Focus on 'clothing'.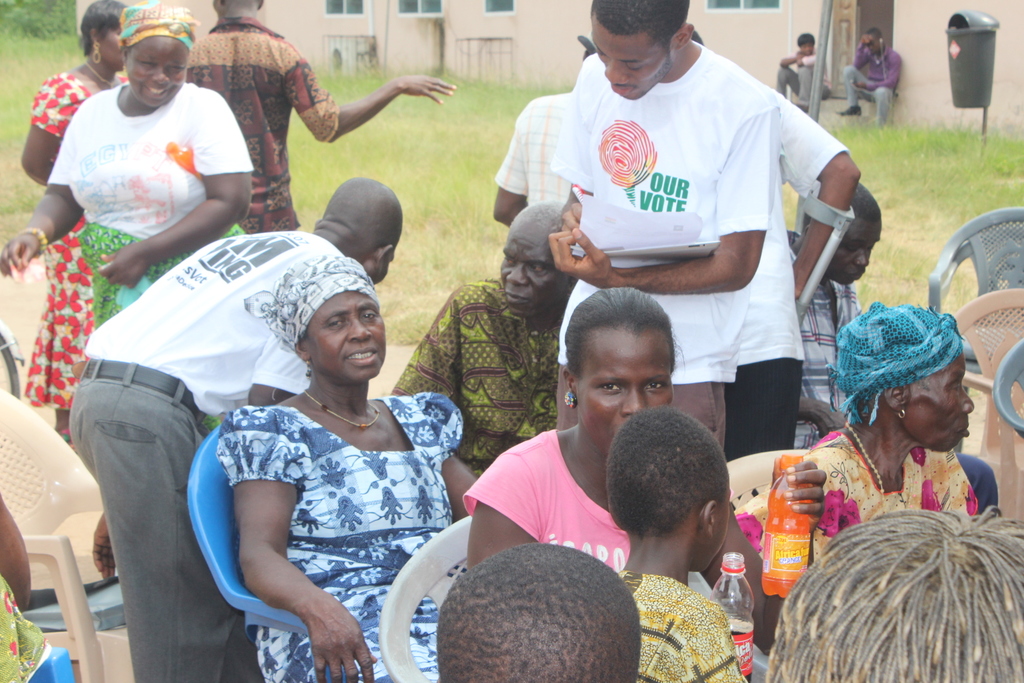
Focused at left=776, top=47, right=833, bottom=99.
